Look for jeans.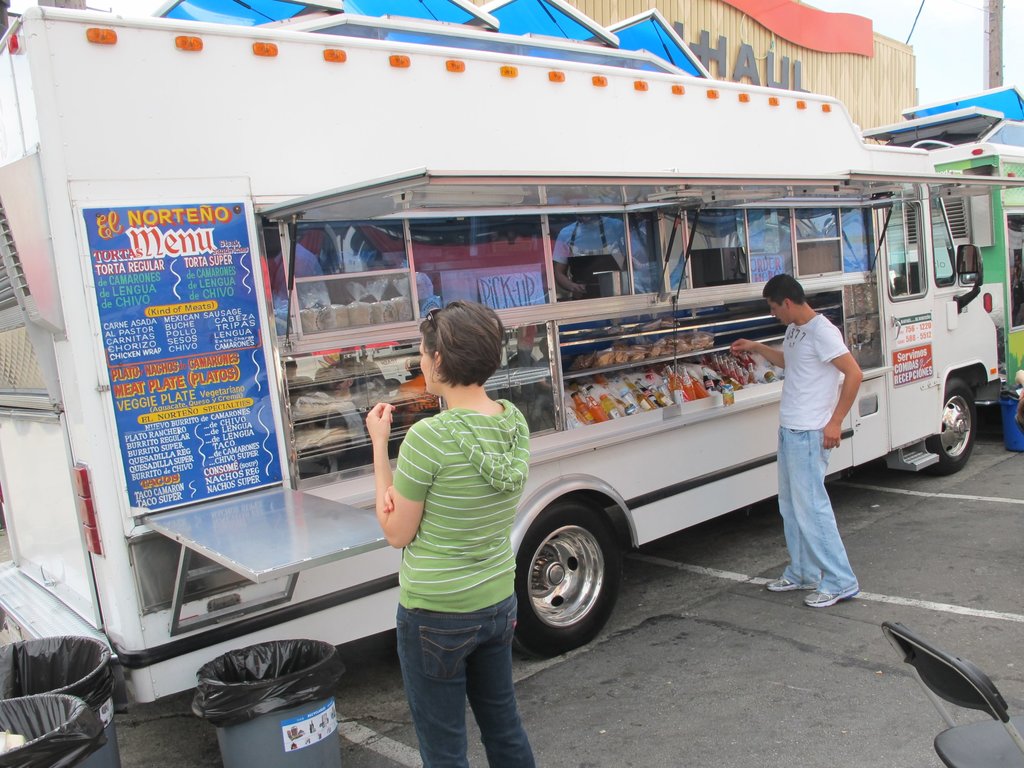
Found: pyautogui.locateOnScreen(401, 609, 543, 767).
